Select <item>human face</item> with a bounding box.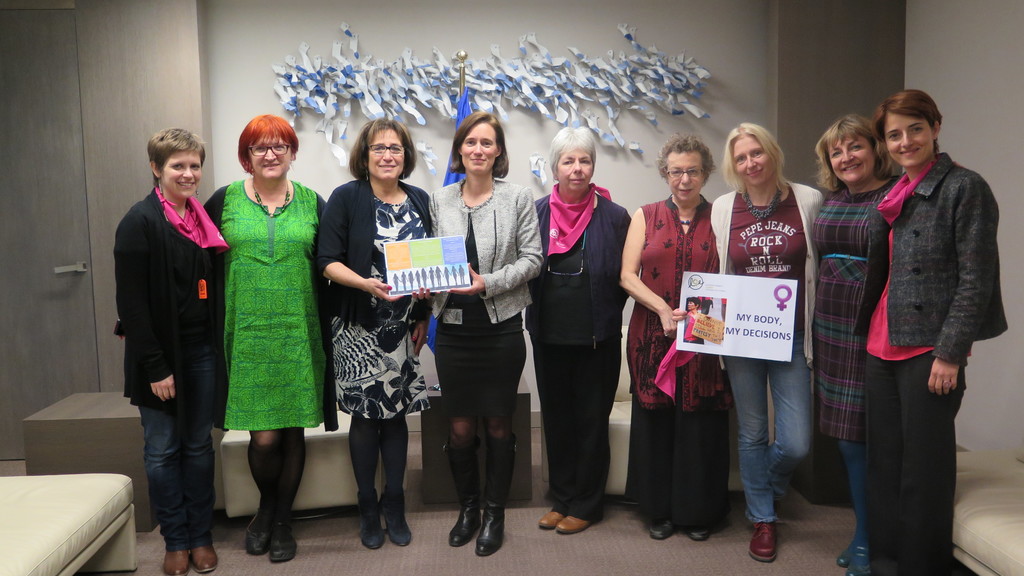
x1=666 y1=147 x2=707 y2=203.
